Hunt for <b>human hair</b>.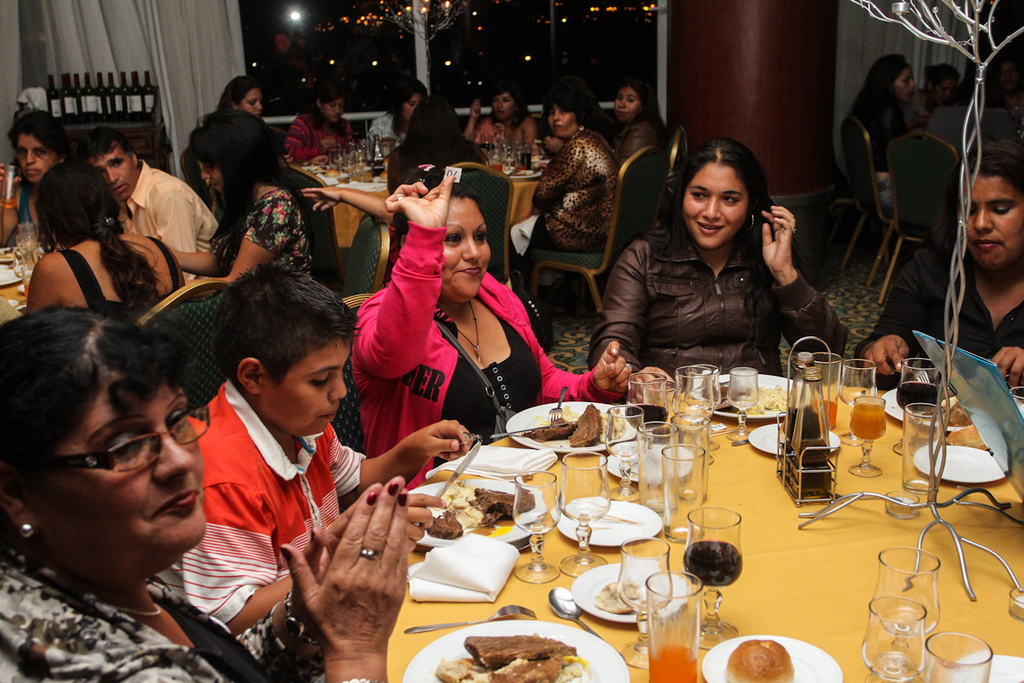
Hunted down at box(35, 161, 170, 302).
